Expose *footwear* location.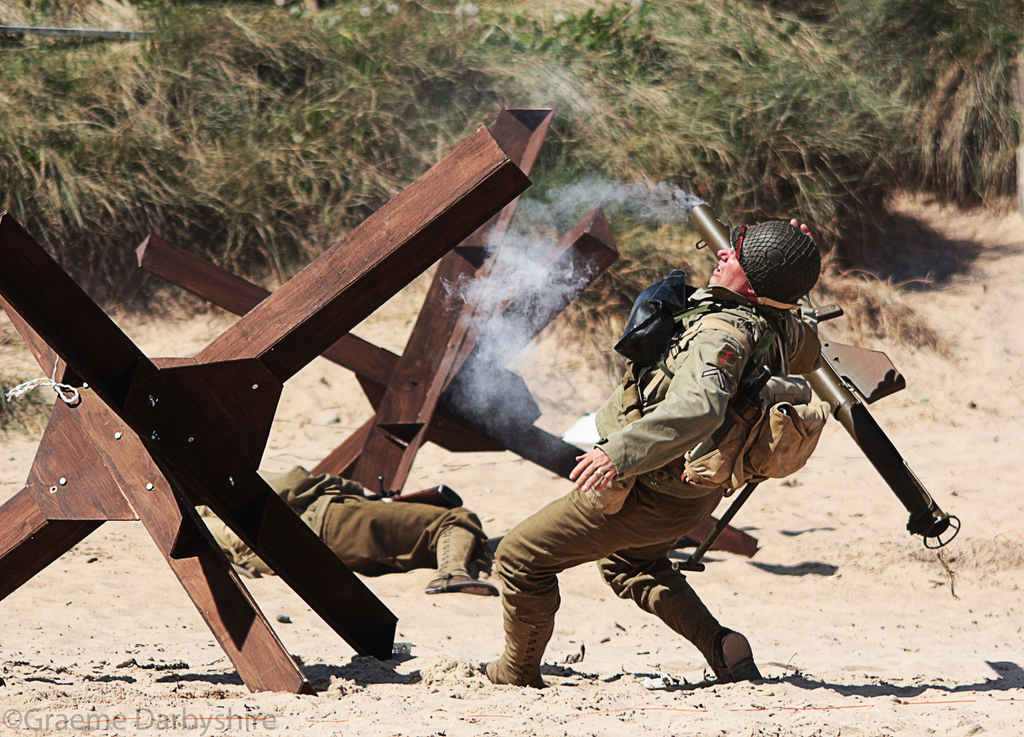
Exposed at <region>707, 629, 757, 686</region>.
